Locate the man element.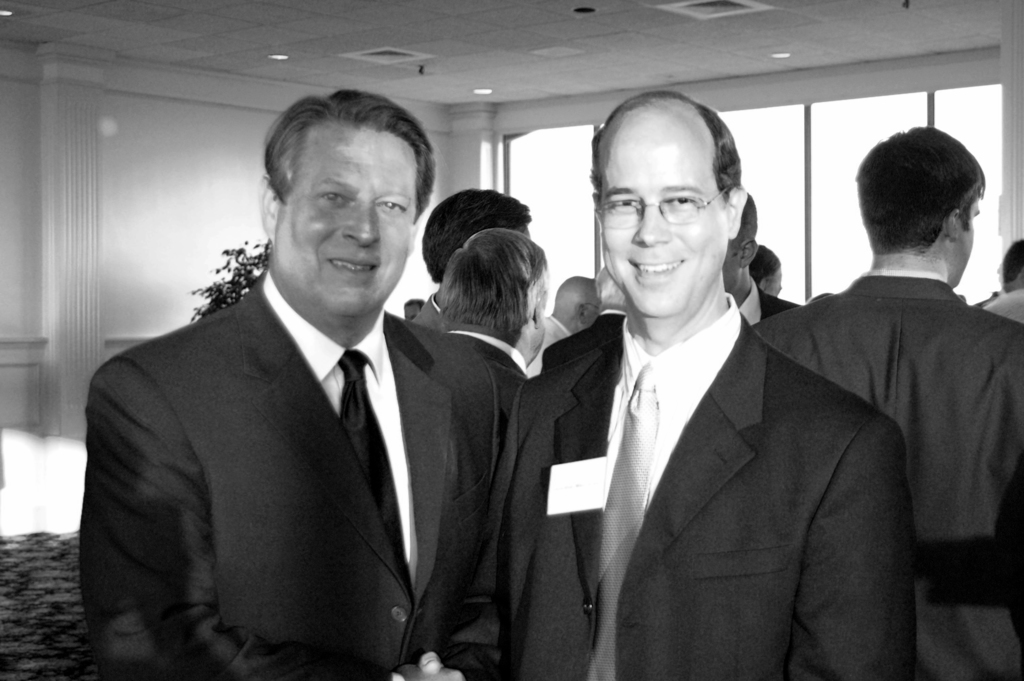
Element bbox: pyautogui.locateOnScreen(526, 275, 601, 377).
